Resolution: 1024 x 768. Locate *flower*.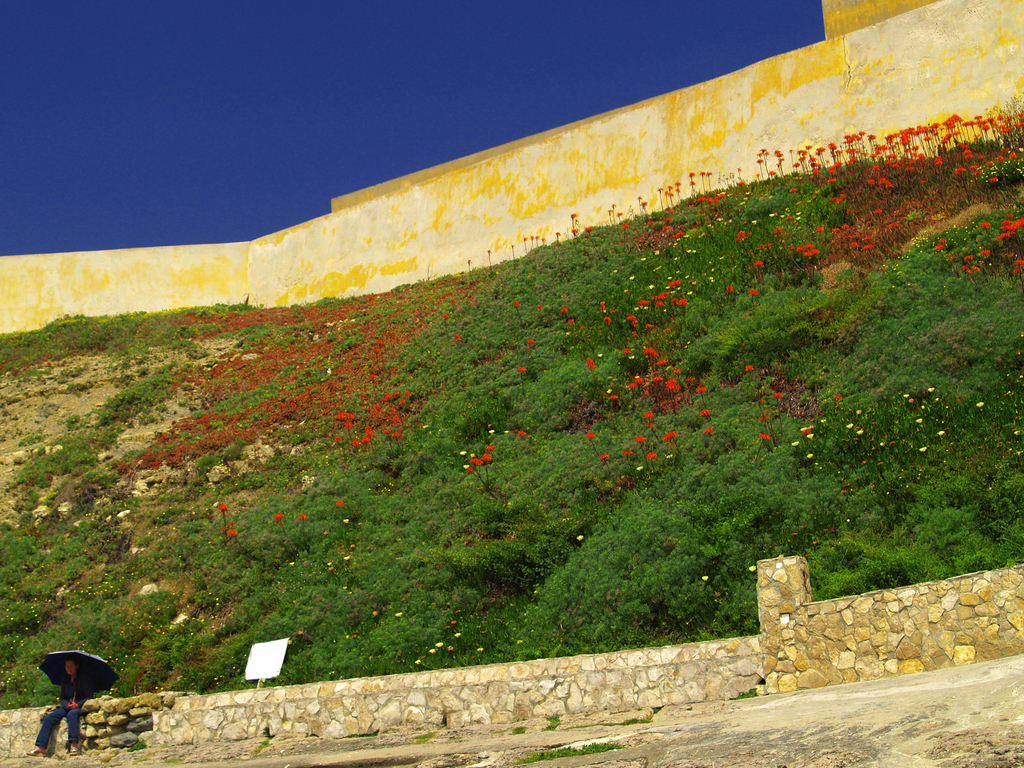
select_region(645, 413, 657, 421).
